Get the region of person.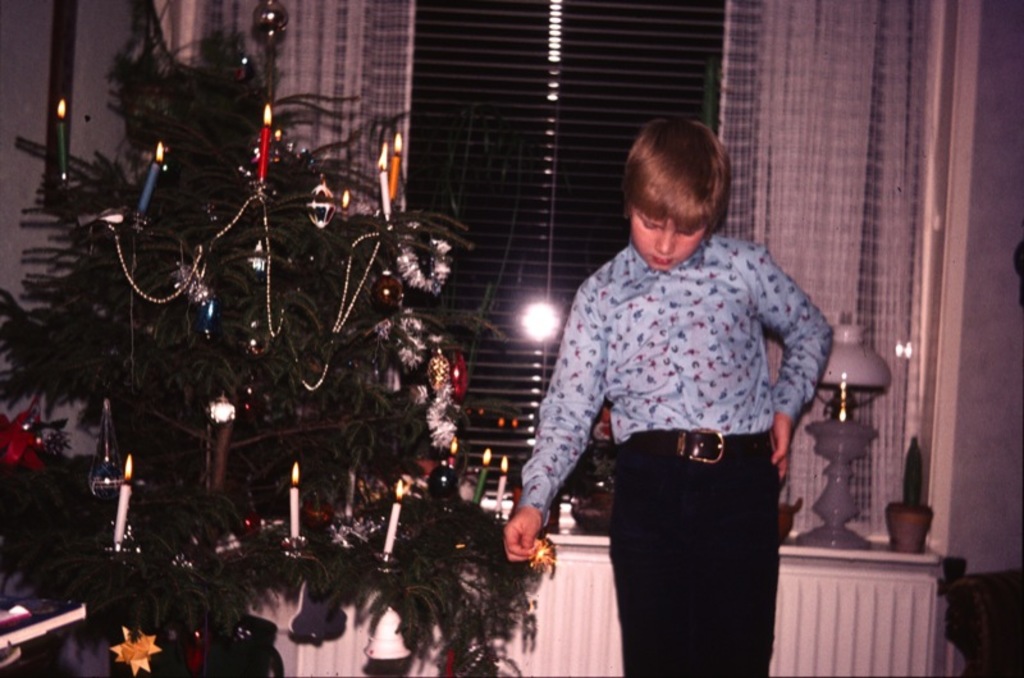
(500,115,832,677).
